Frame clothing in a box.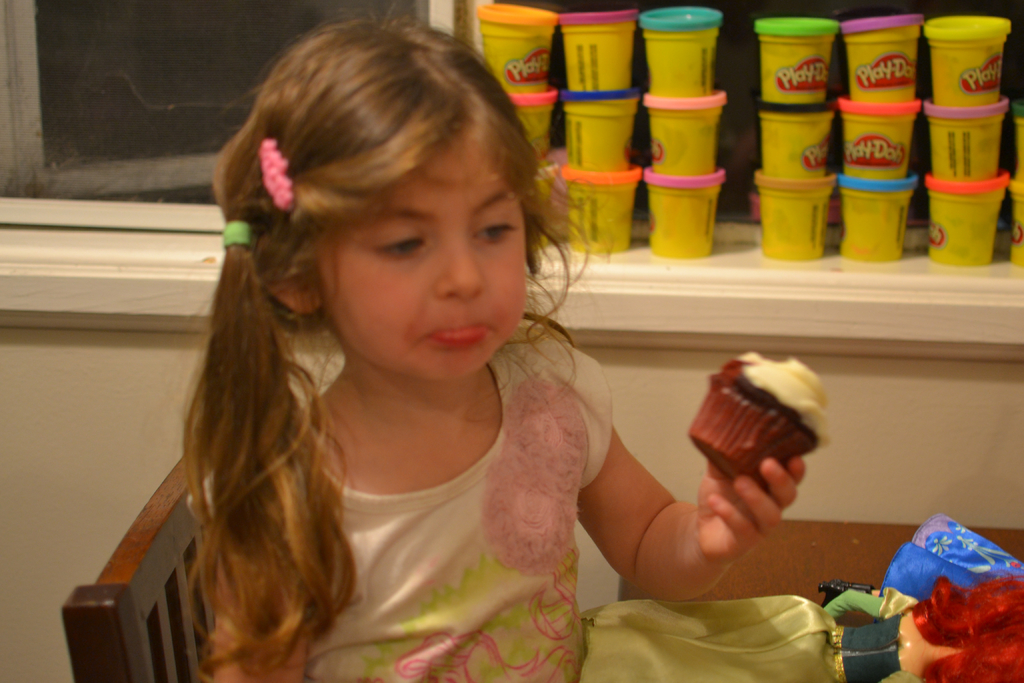
l=191, t=330, r=614, b=682.
